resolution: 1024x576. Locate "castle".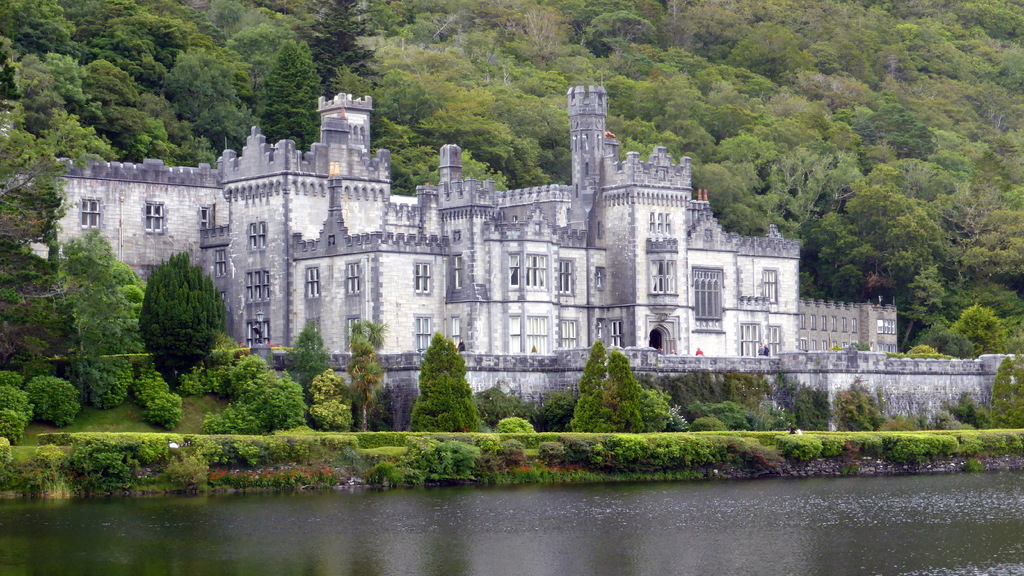
[left=0, top=71, right=1023, bottom=431].
